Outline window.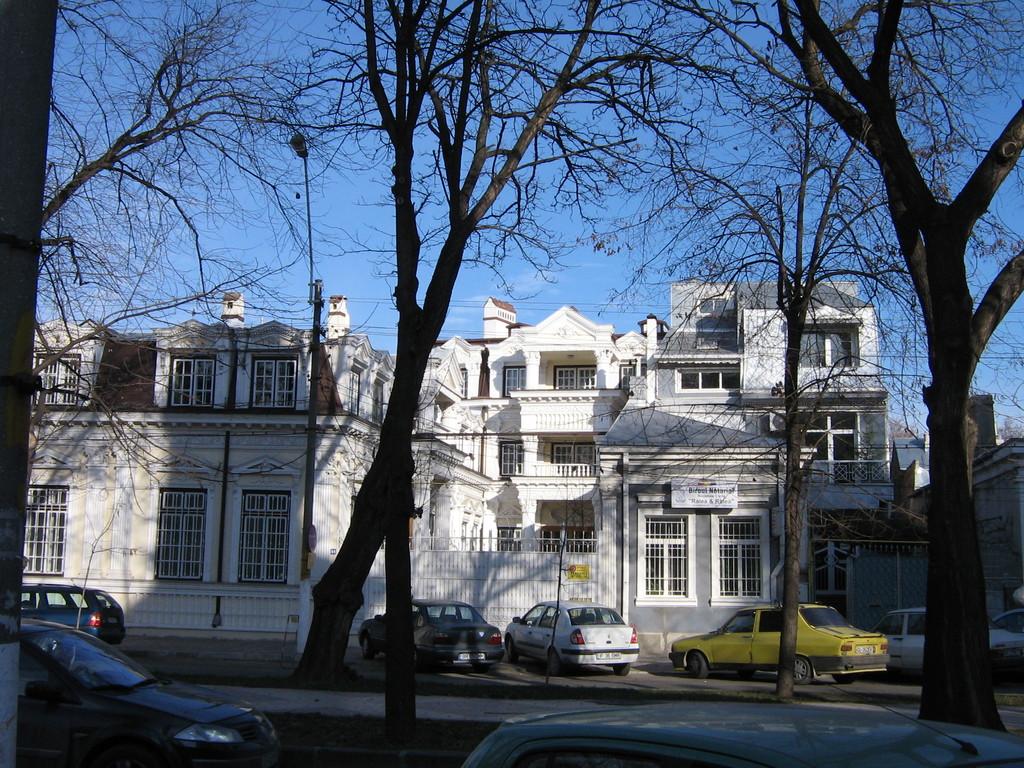
Outline: region(168, 351, 216, 405).
